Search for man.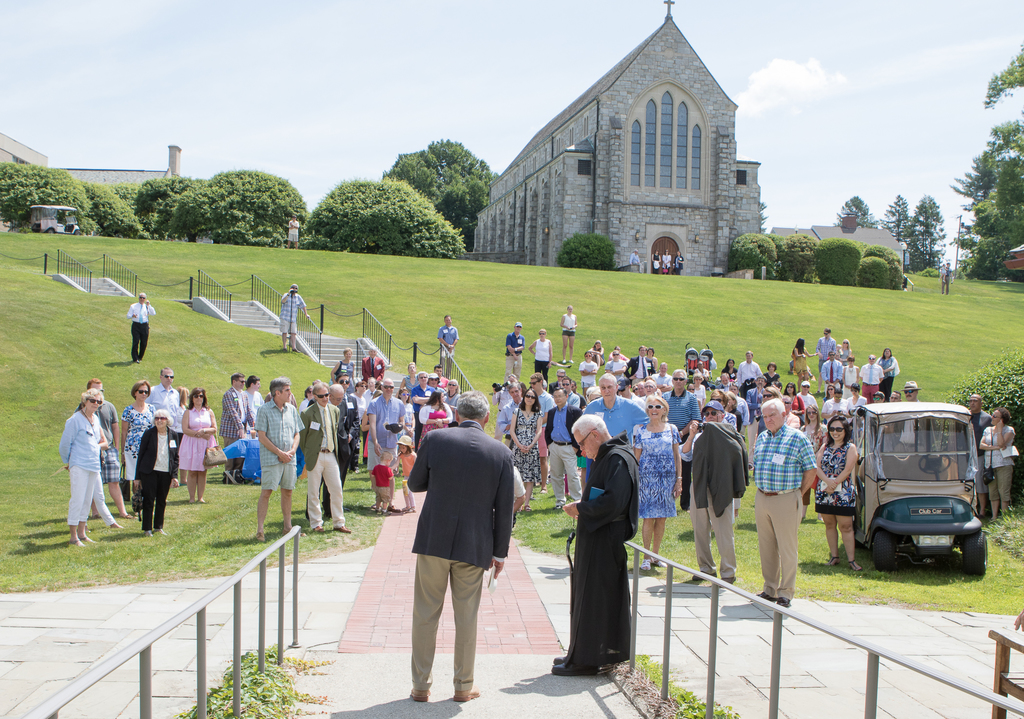
Found at [678, 401, 748, 579].
